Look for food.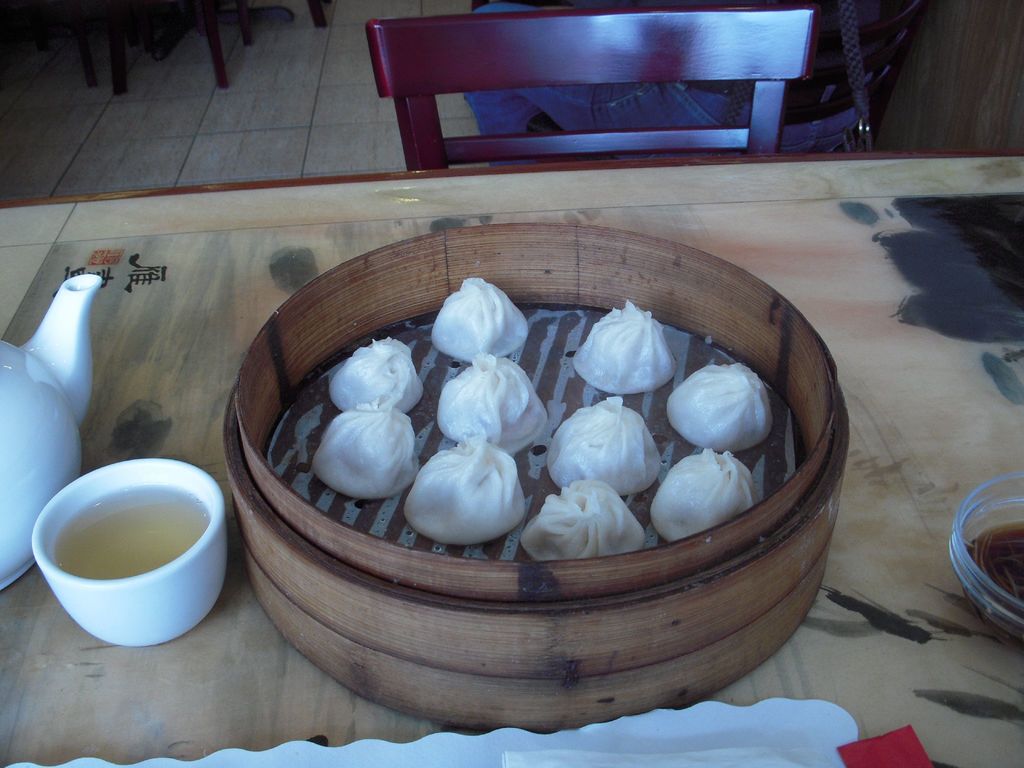
Found: region(307, 404, 422, 499).
